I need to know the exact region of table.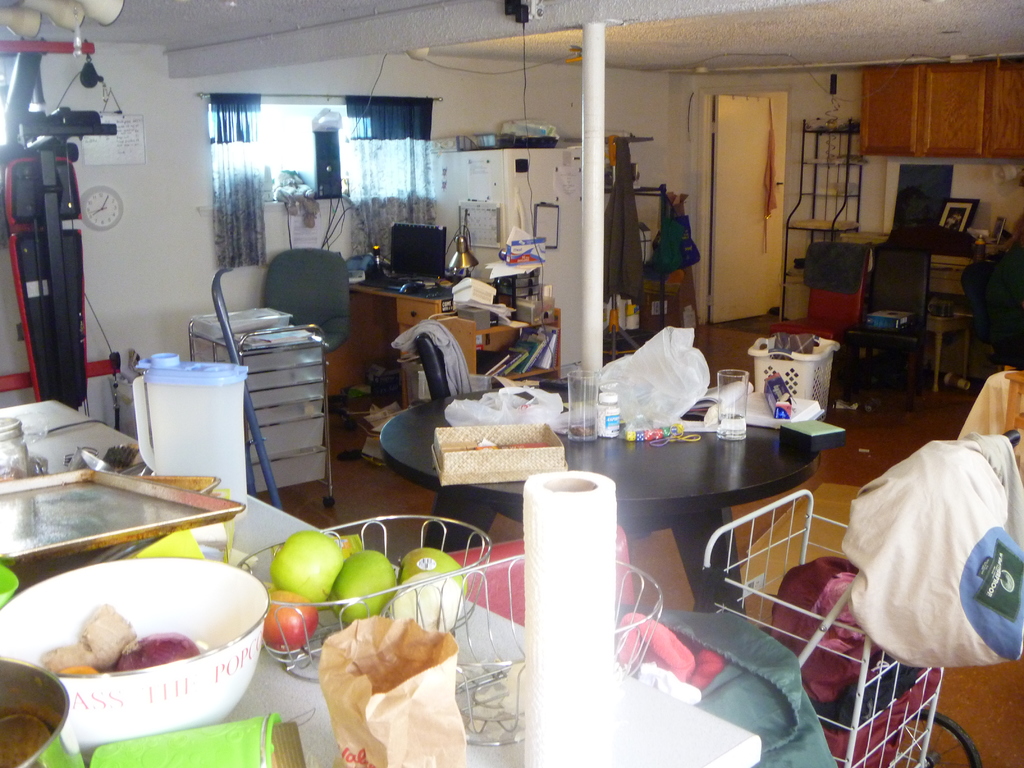
Region: detection(0, 397, 764, 767).
